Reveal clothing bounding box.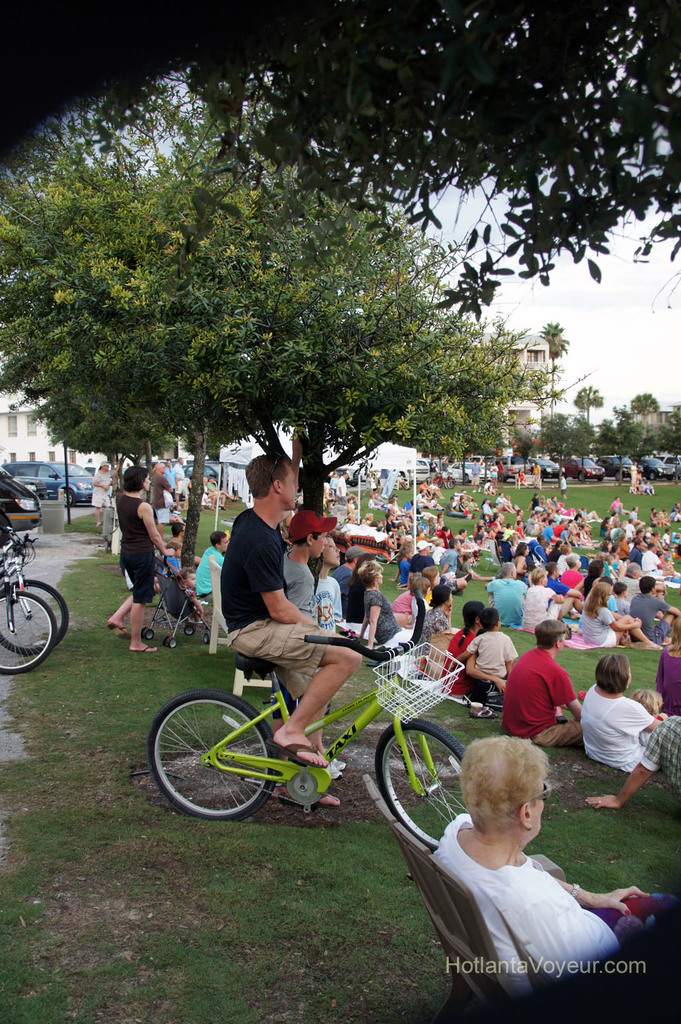
Revealed: <region>315, 574, 343, 630</region>.
